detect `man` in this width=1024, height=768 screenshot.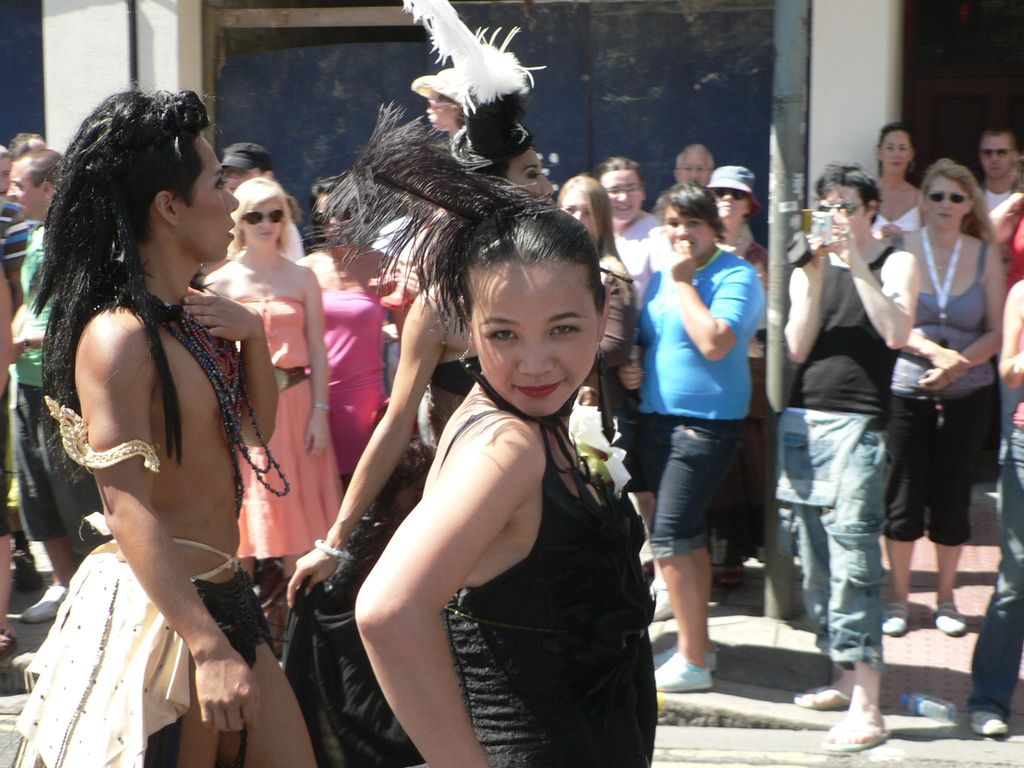
Detection: (x1=3, y1=138, x2=75, y2=621).
